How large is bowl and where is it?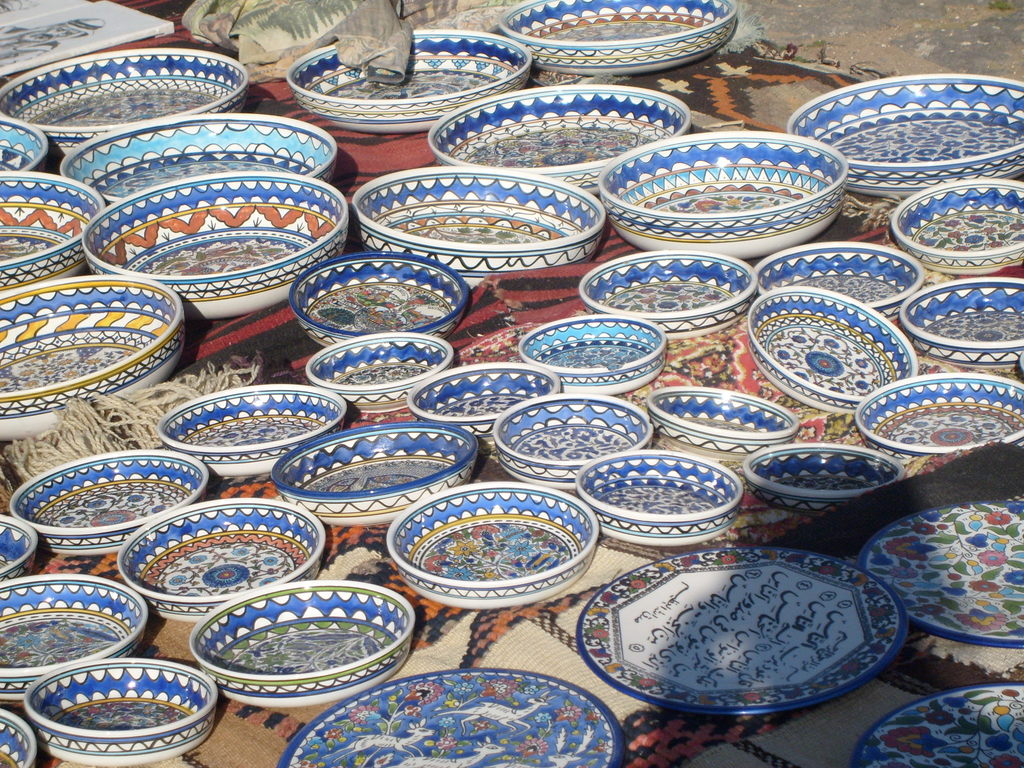
Bounding box: crop(891, 178, 1023, 275).
